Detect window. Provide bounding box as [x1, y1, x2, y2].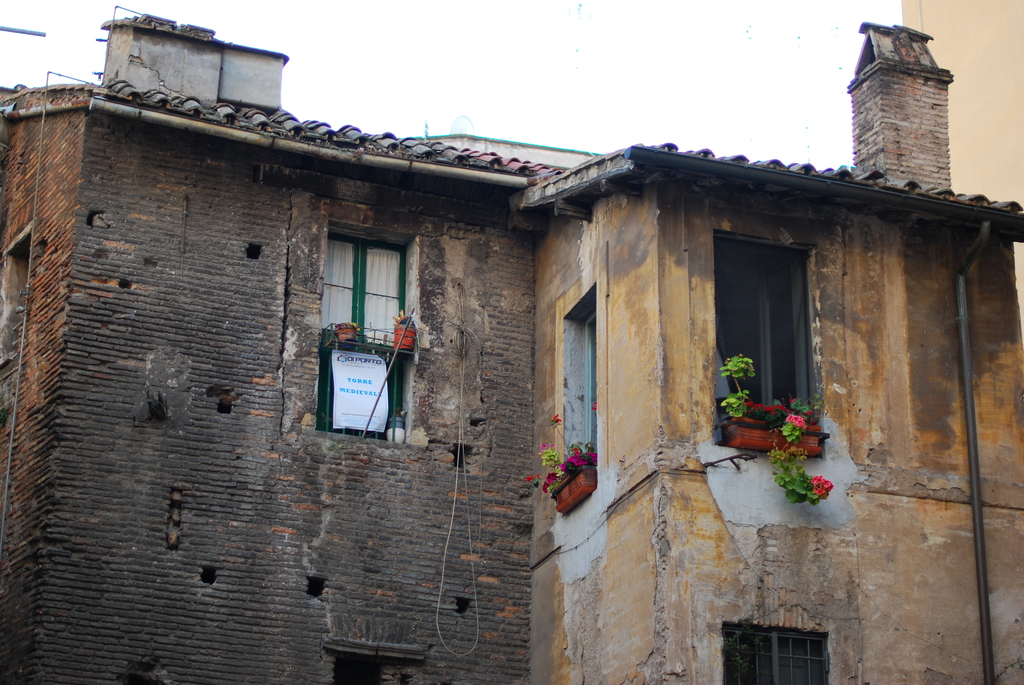
[708, 238, 815, 450].
